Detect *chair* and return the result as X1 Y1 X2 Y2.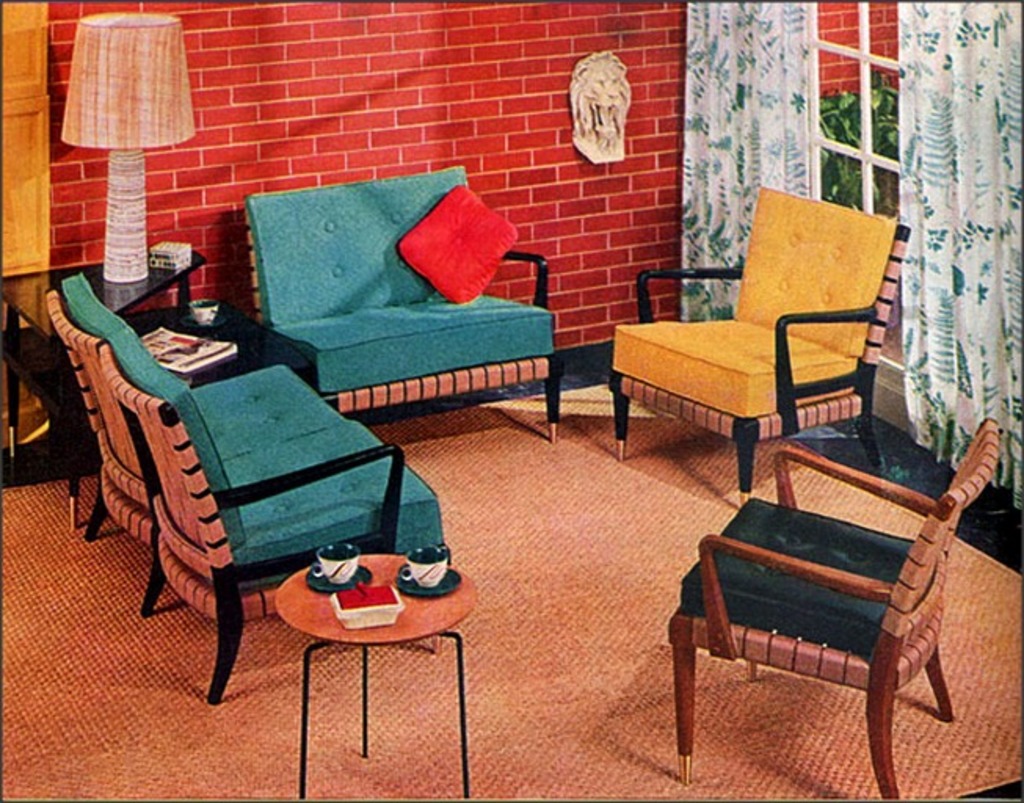
601 194 897 491.
